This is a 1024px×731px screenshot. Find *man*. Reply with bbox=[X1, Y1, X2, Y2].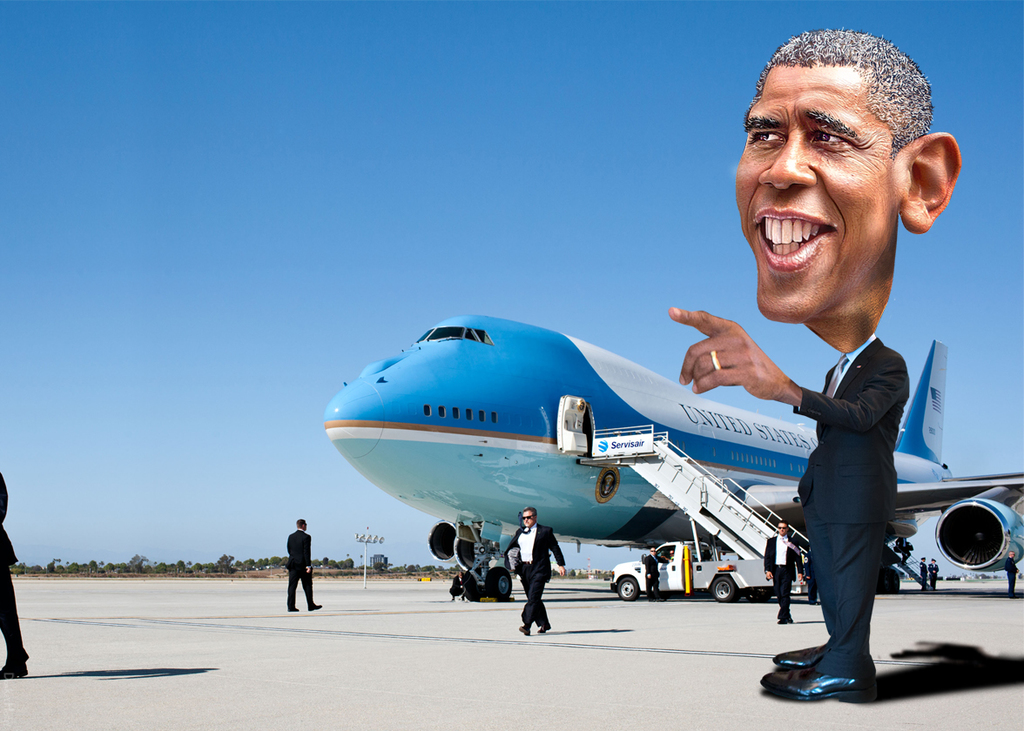
bbox=[695, 70, 978, 666].
